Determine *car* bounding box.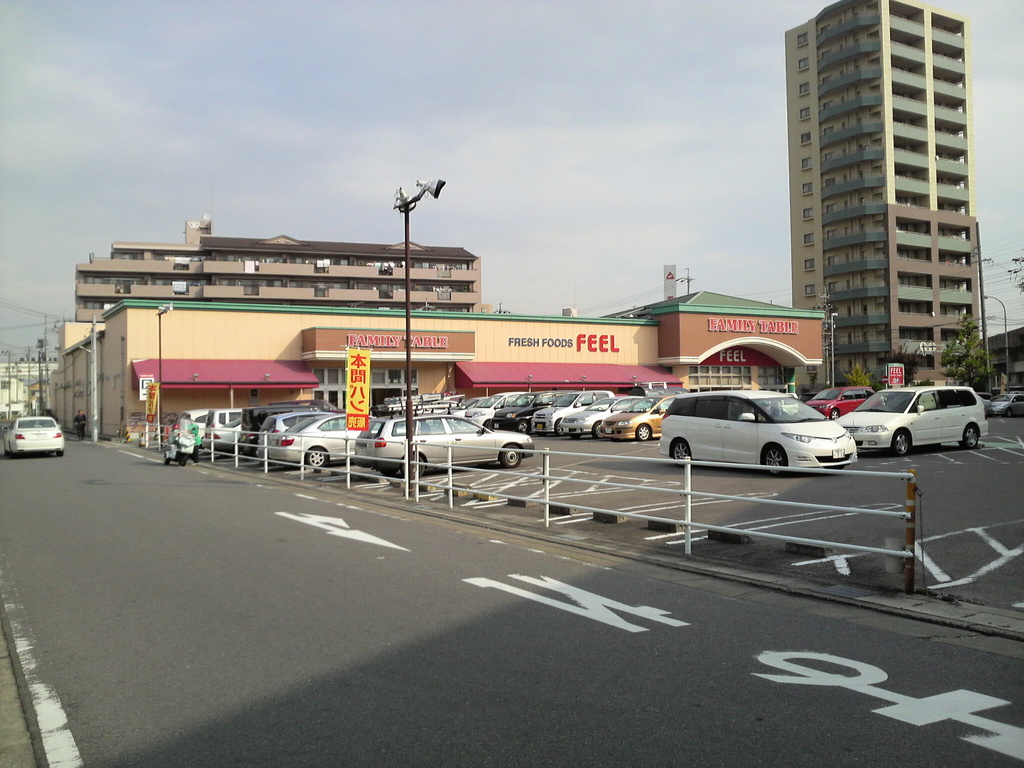
Determined: [646, 381, 875, 479].
